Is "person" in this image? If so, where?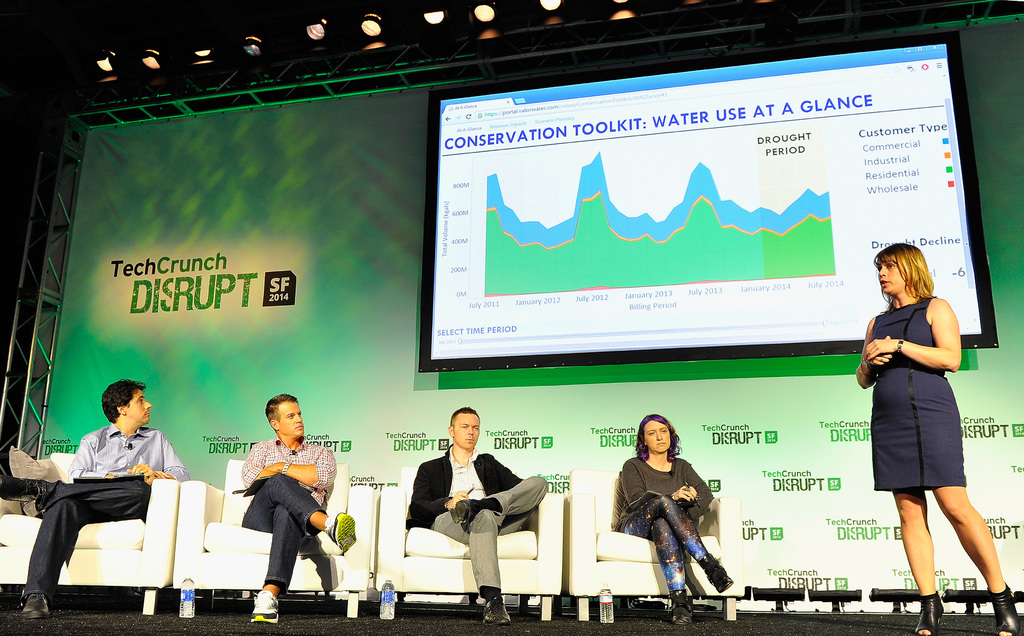
Yes, at 839,248,1023,635.
